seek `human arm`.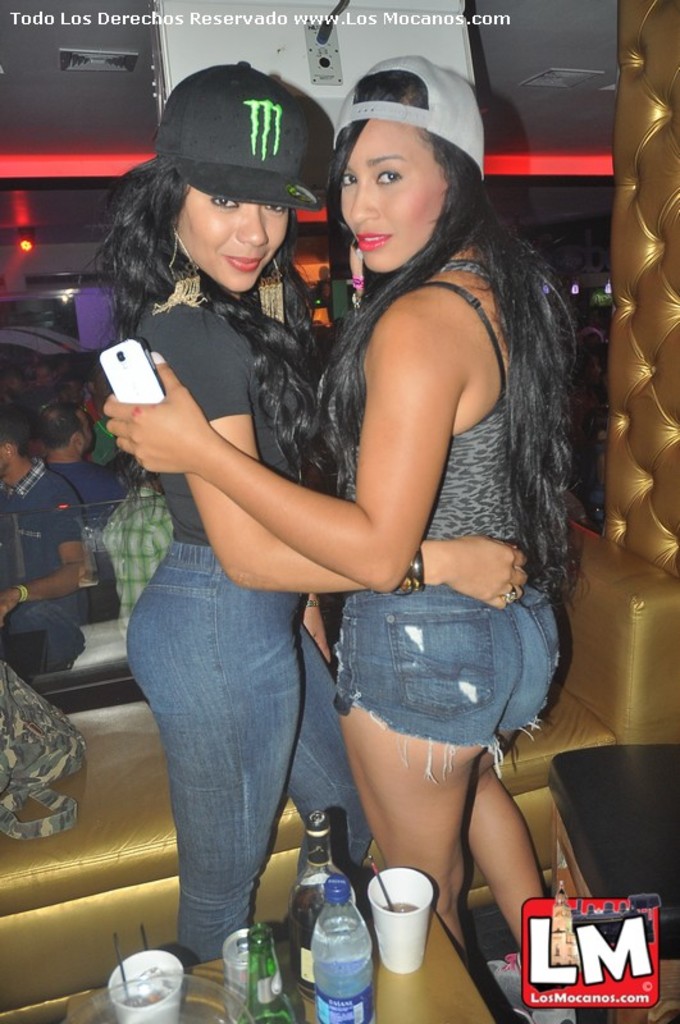
[0, 490, 88, 625].
